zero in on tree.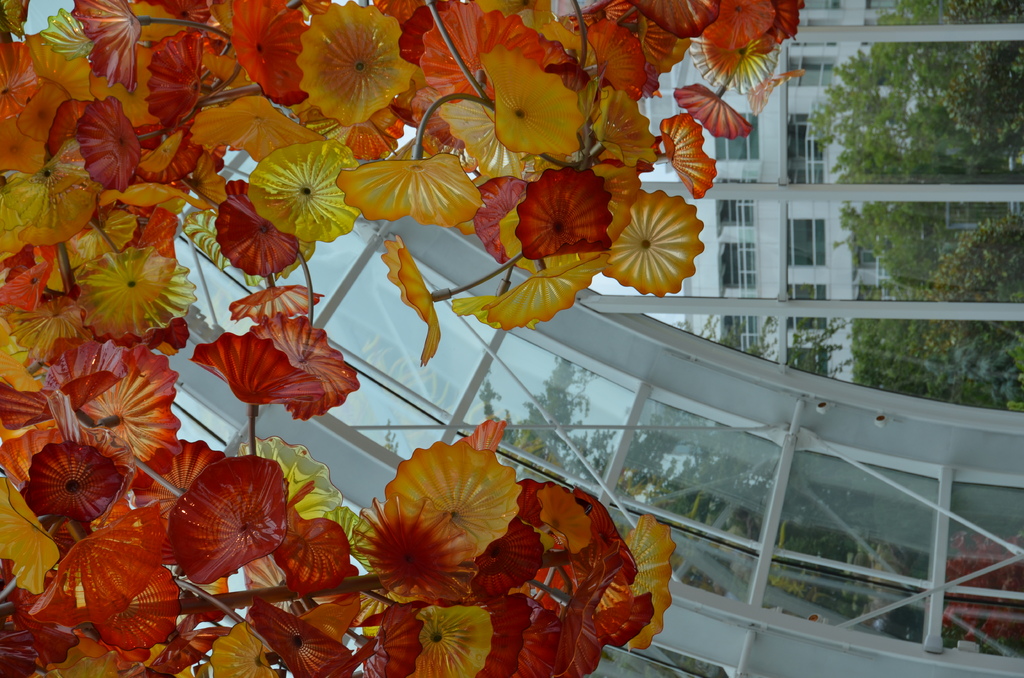
Zeroed in: 691:0:1023:423.
